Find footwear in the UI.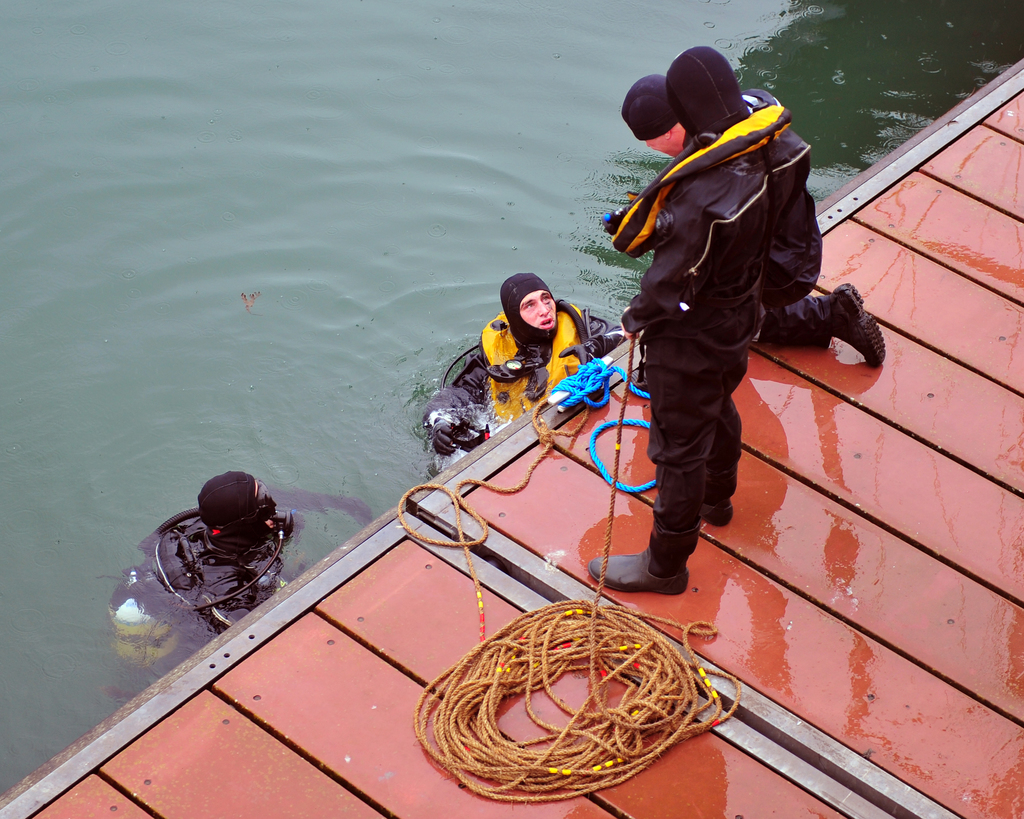
UI element at 687,488,734,530.
